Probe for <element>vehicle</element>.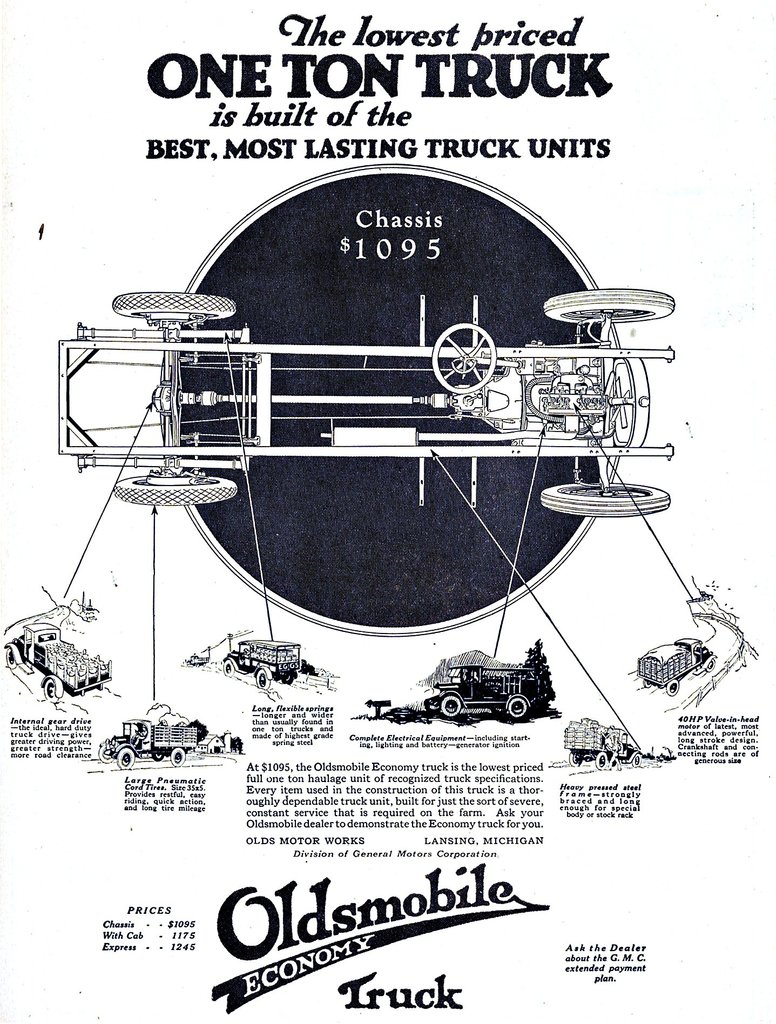
Probe result: x1=95, y1=714, x2=195, y2=770.
